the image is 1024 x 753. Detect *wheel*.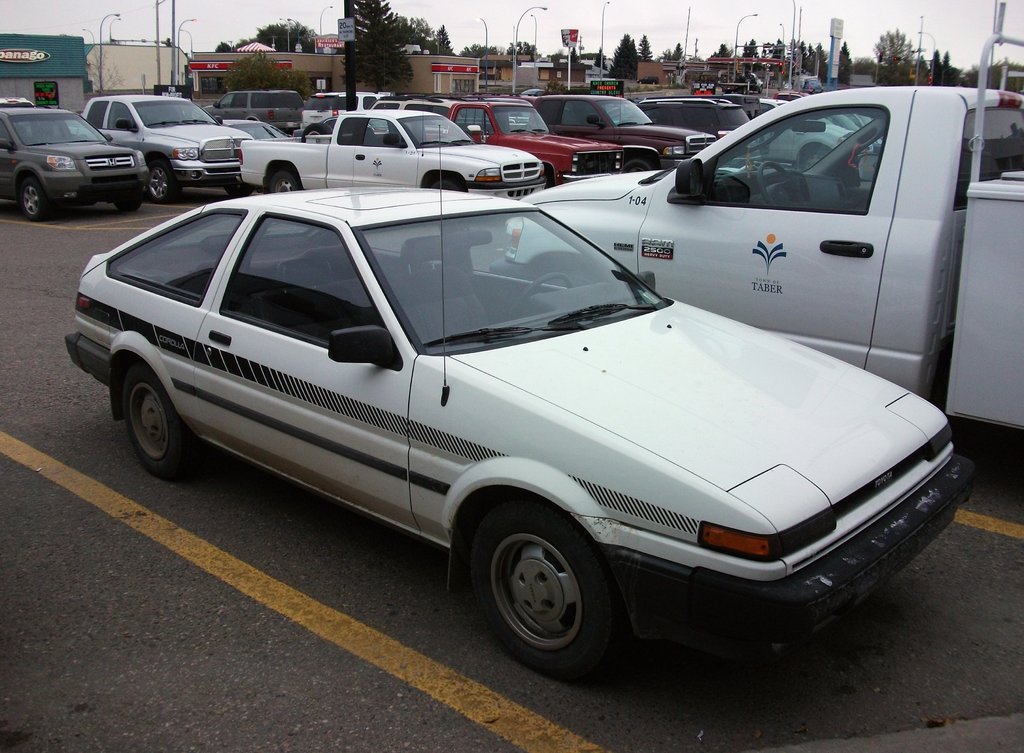
Detection: 261/170/300/195.
